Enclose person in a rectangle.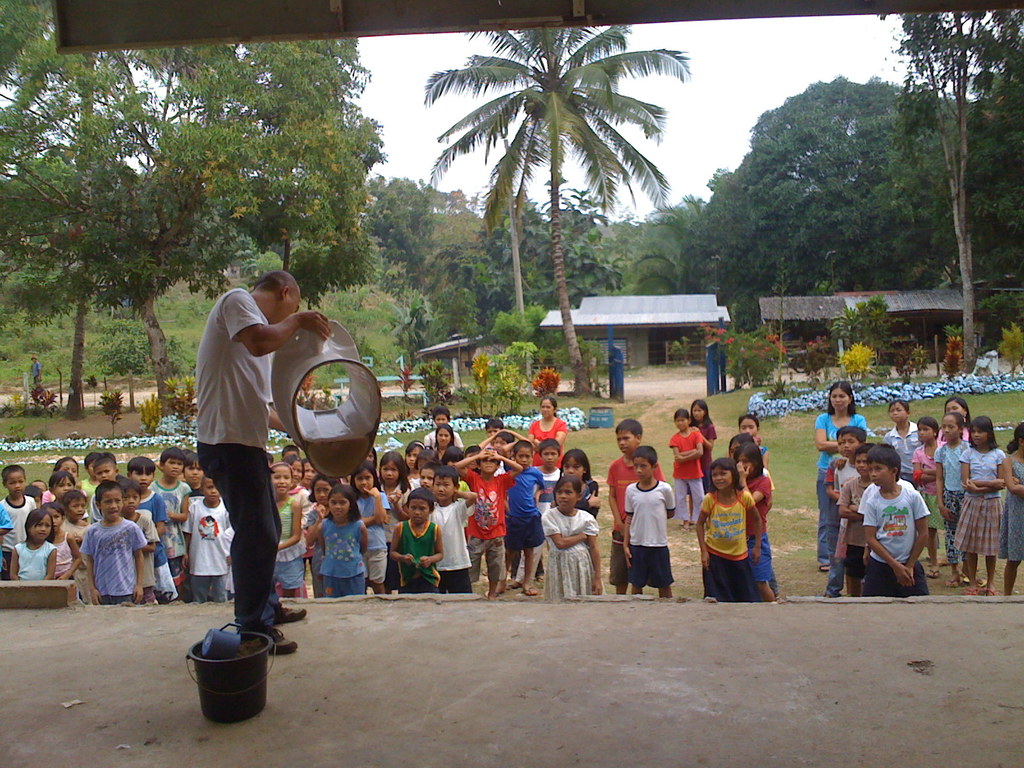
(x1=301, y1=470, x2=335, y2=593).
